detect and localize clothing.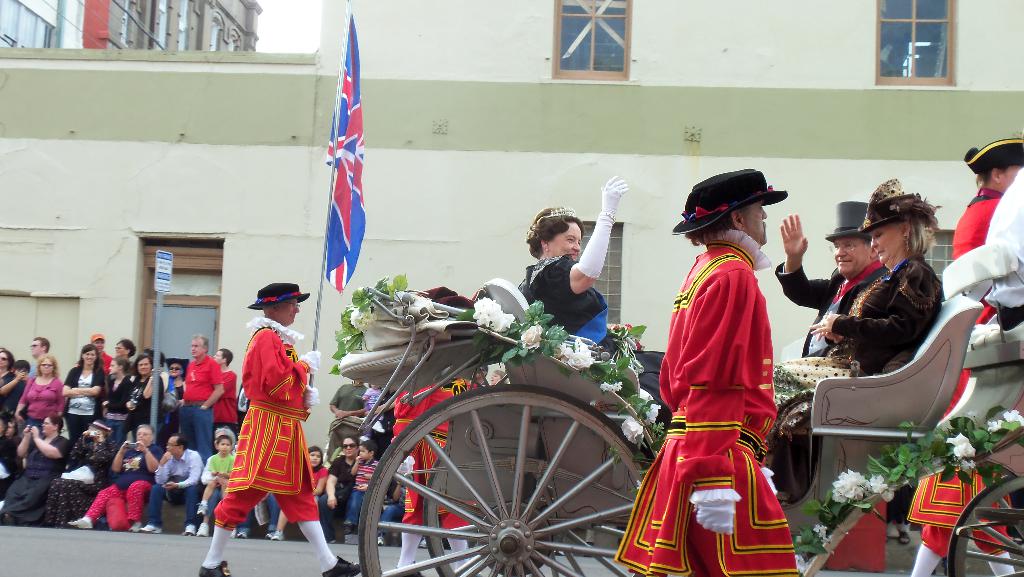
Localized at <bbox>982, 169, 1023, 328</bbox>.
